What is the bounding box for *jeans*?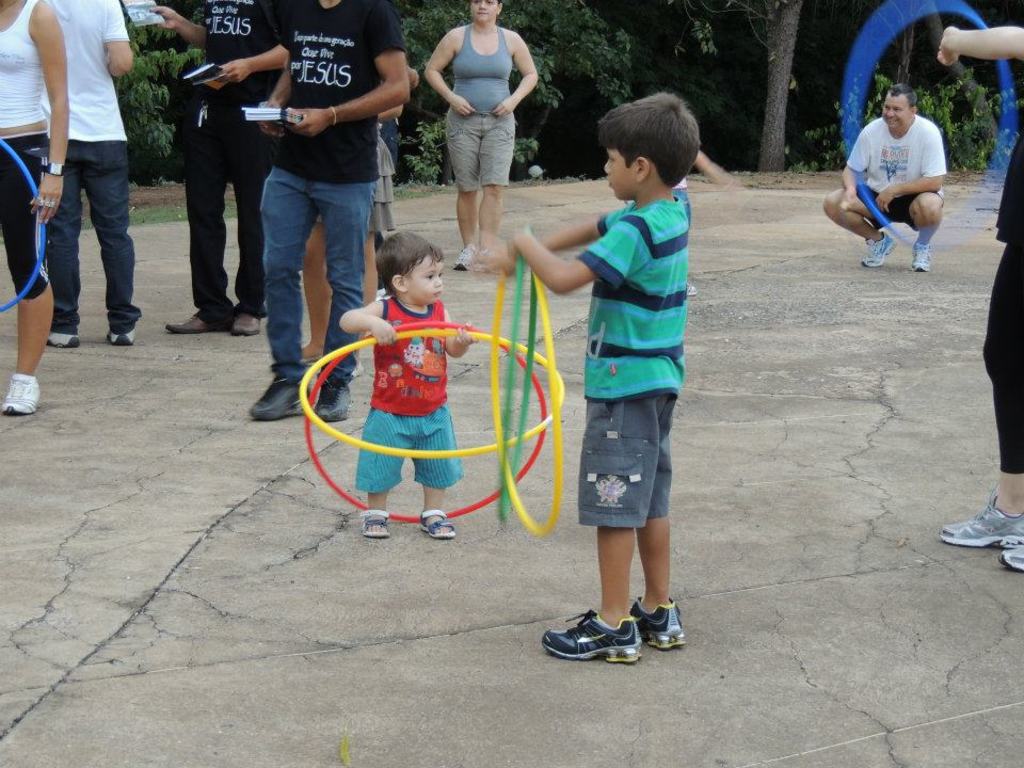
crop(33, 137, 133, 359).
